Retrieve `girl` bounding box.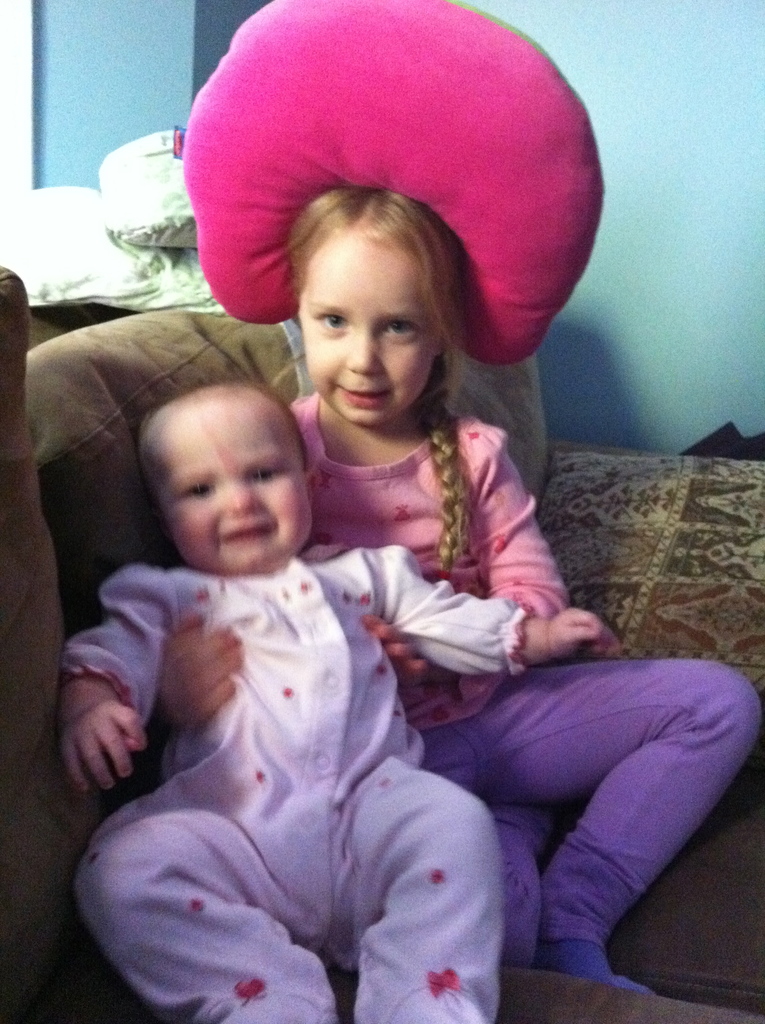
Bounding box: [144, 173, 764, 1001].
